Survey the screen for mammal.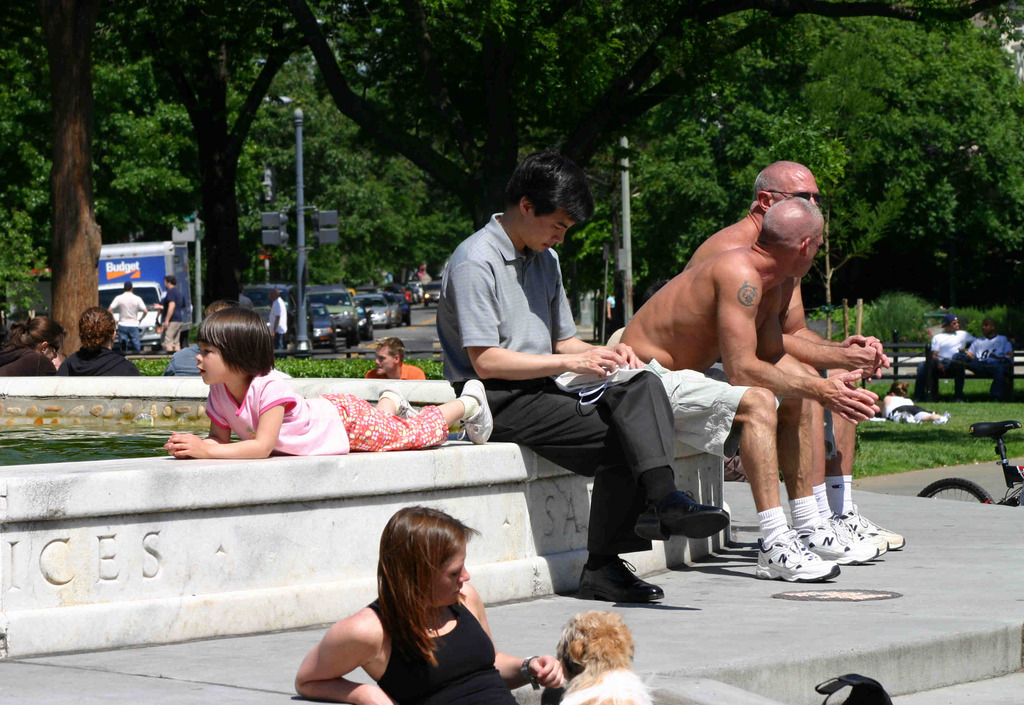
Survey found: box(106, 282, 147, 352).
